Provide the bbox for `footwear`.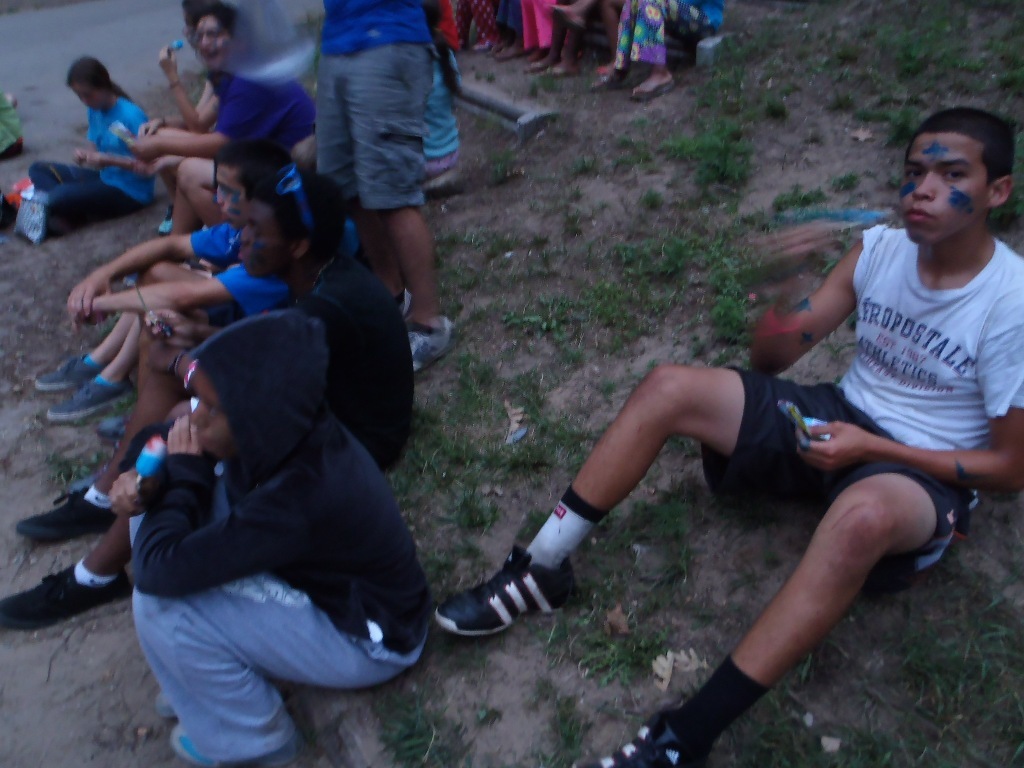
43, 378, 130, 421.
